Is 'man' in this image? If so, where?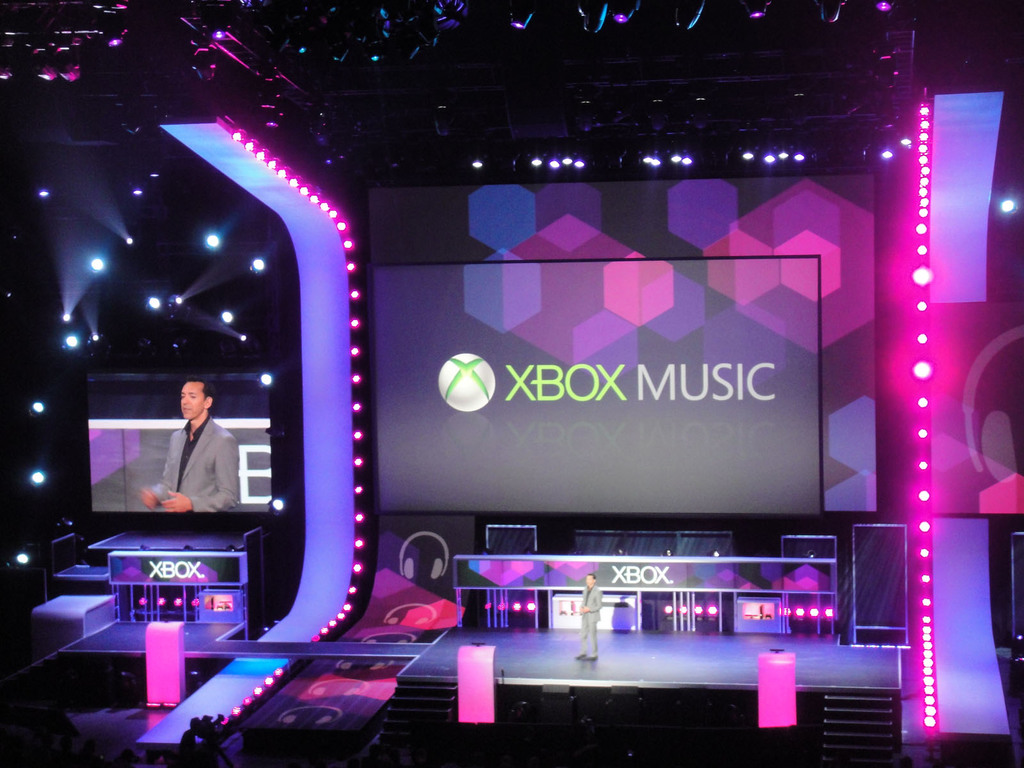
Yes, at <bbox>573, 572, 606, 669</bbox>.
